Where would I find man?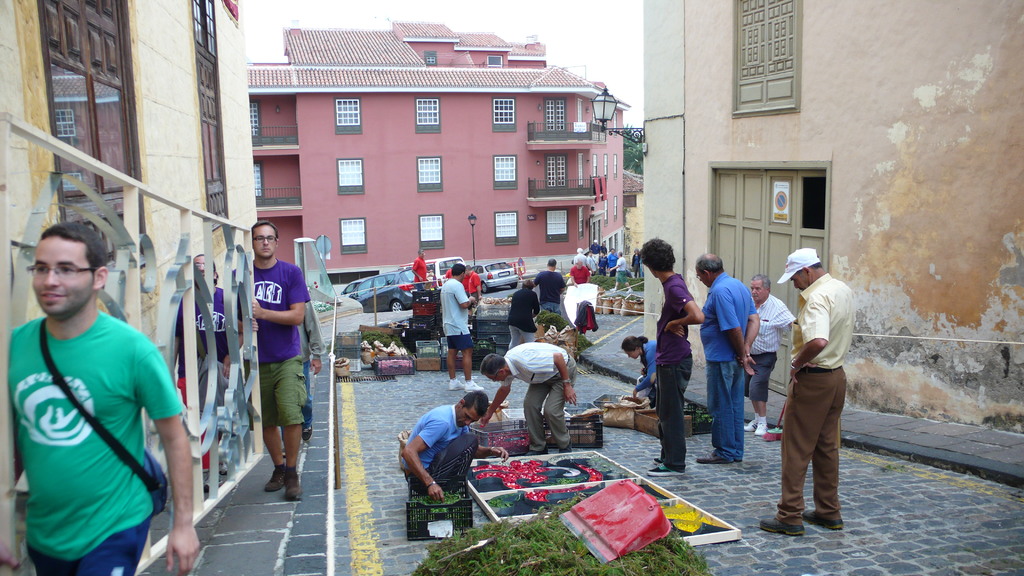
At (461,264,481,316).
